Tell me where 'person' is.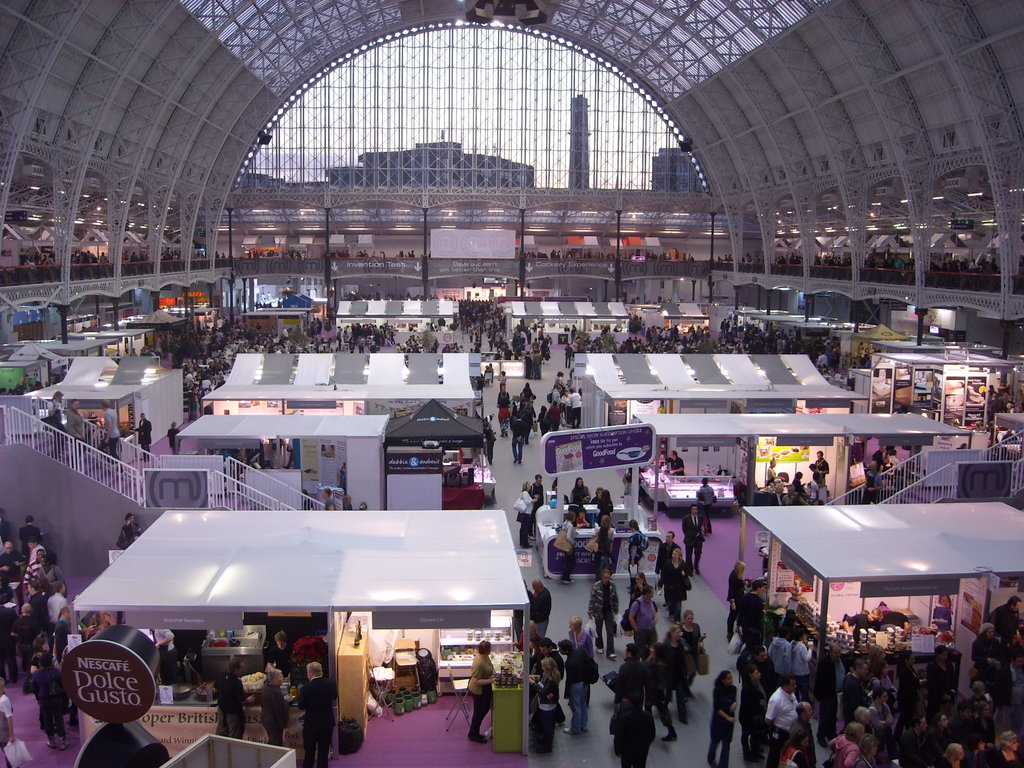
'person' is at {"x1": 589, "y1": 485, "x2": 602, "y2": 505}.
